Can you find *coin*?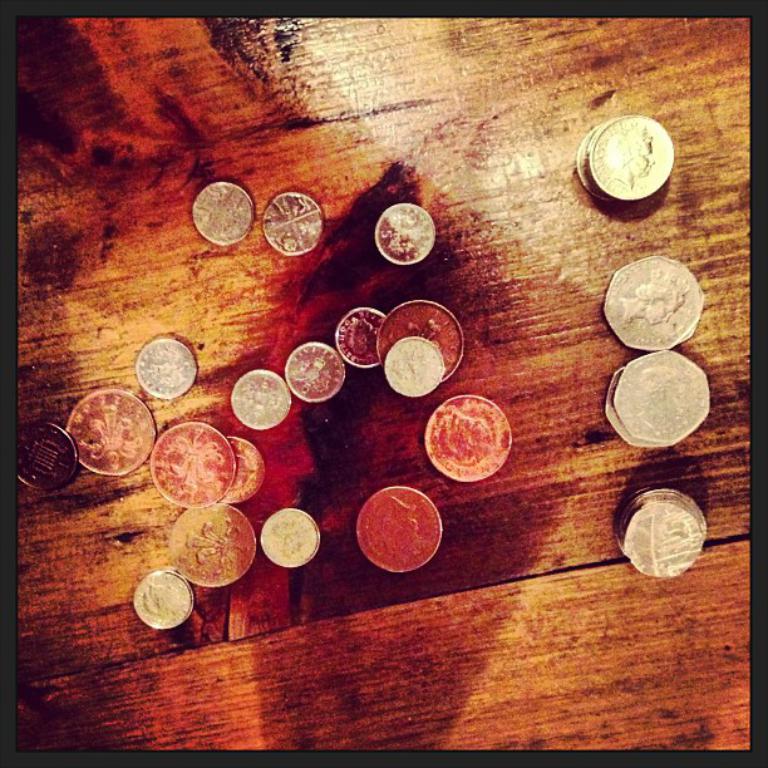
Yes, bounding box: locate(610, 345, 715, 443).
